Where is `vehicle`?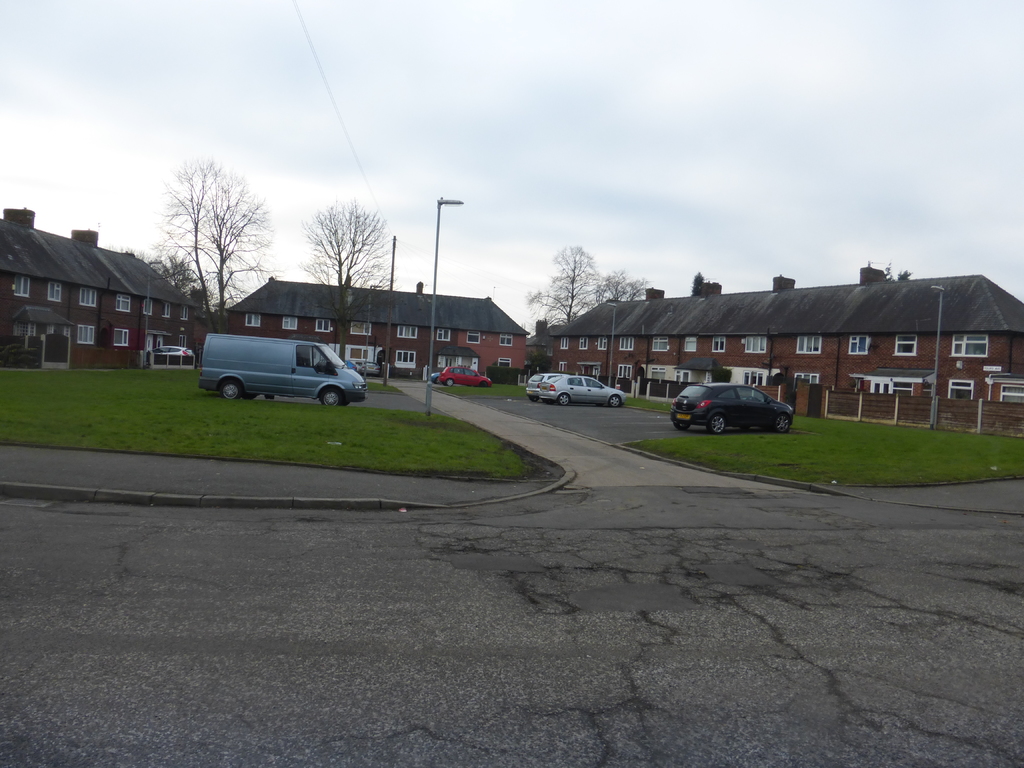
bbox(155, 347, 195, 362).
